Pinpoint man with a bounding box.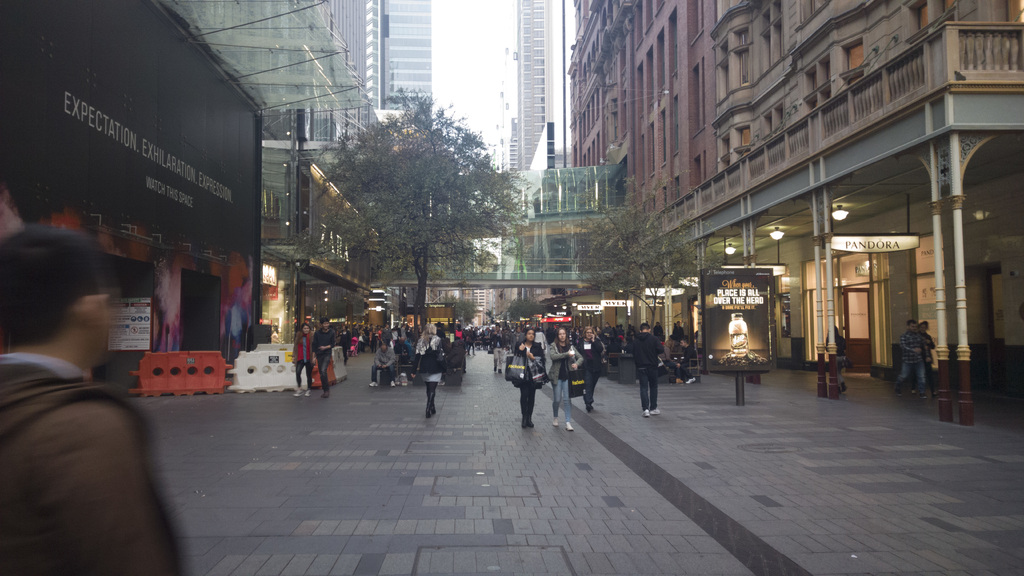
x1=680 y1=335 x2=695 y2=382.
